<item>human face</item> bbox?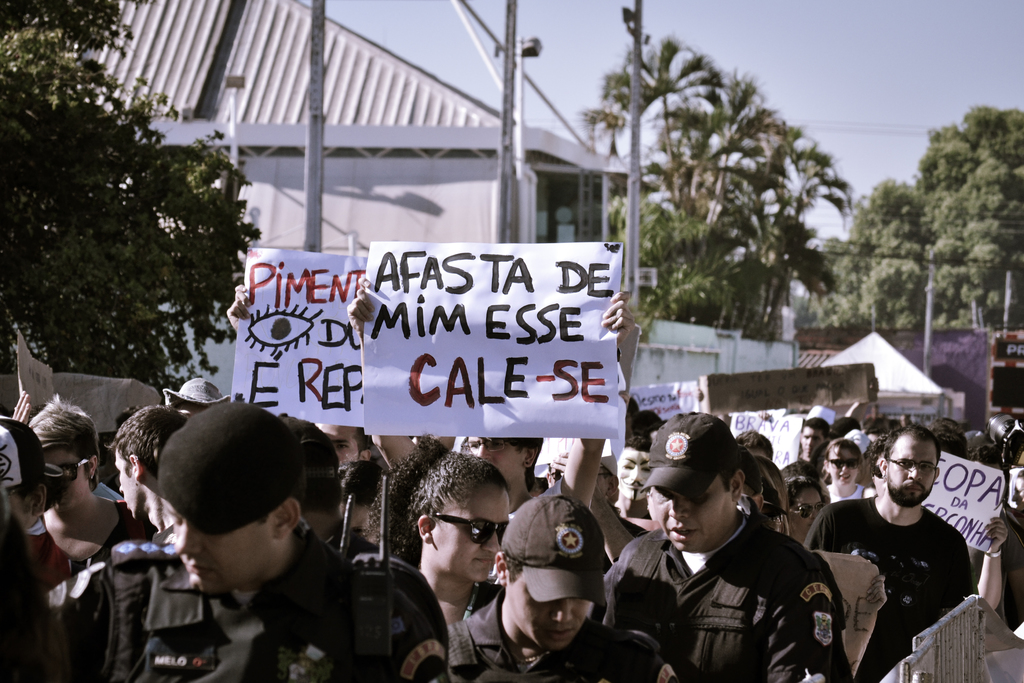
BBox(887, 436, 939, 508)
